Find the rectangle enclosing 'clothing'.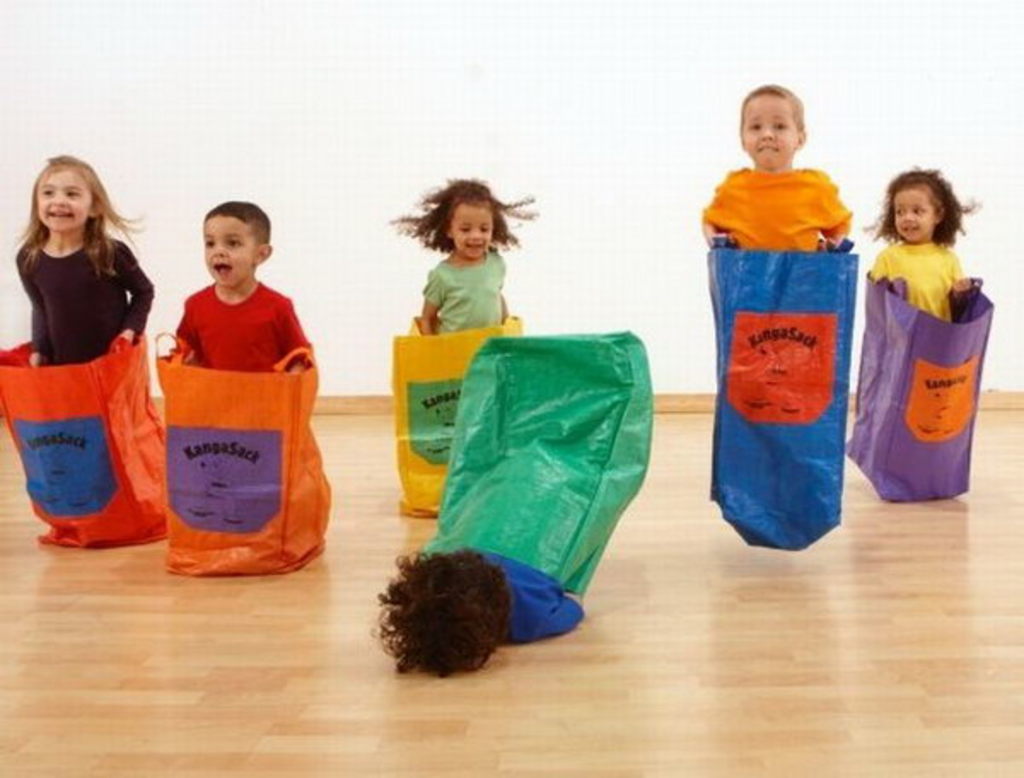
422:249:505:336.
